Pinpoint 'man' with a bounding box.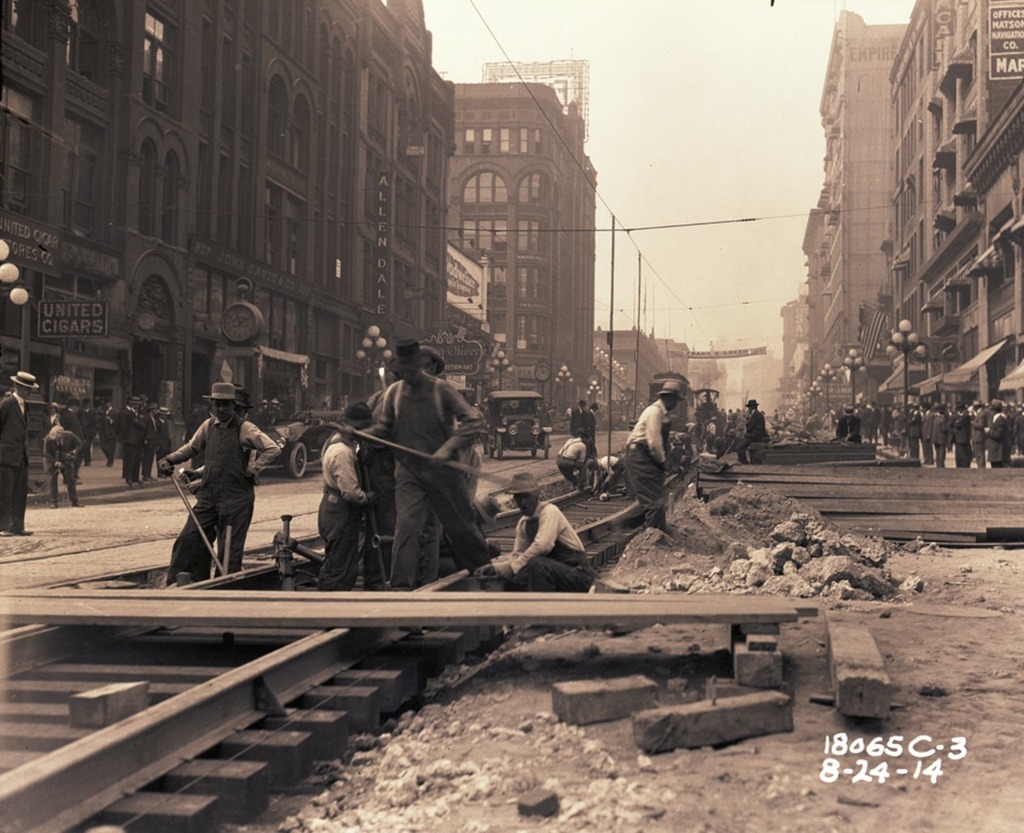
box=[0, 370, 35, 534].
